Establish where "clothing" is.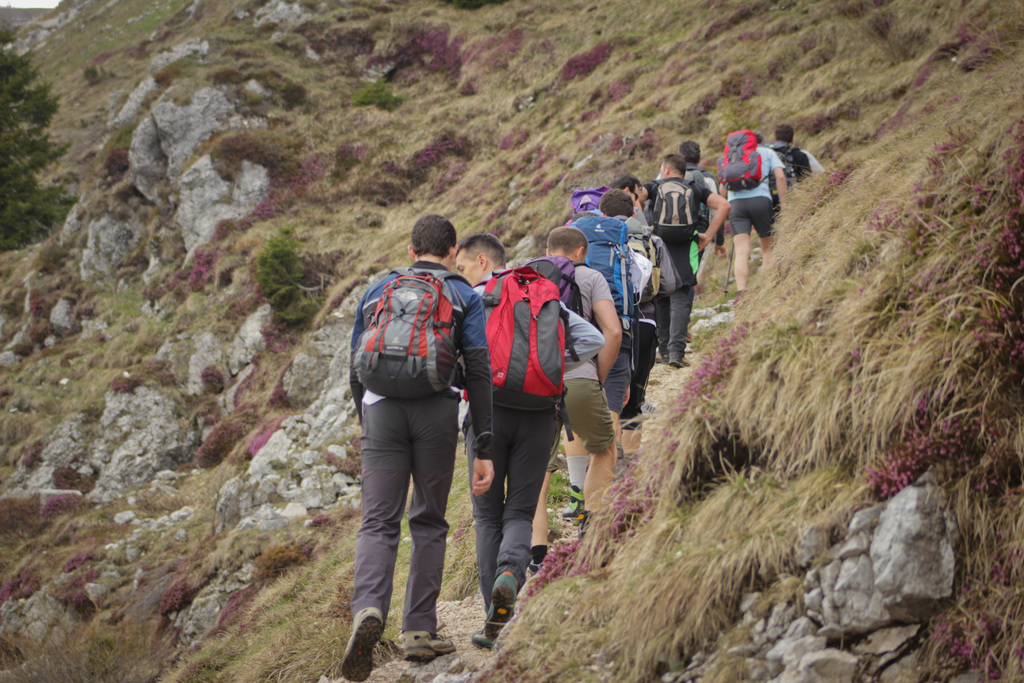
Established at 344/203/487/646.
